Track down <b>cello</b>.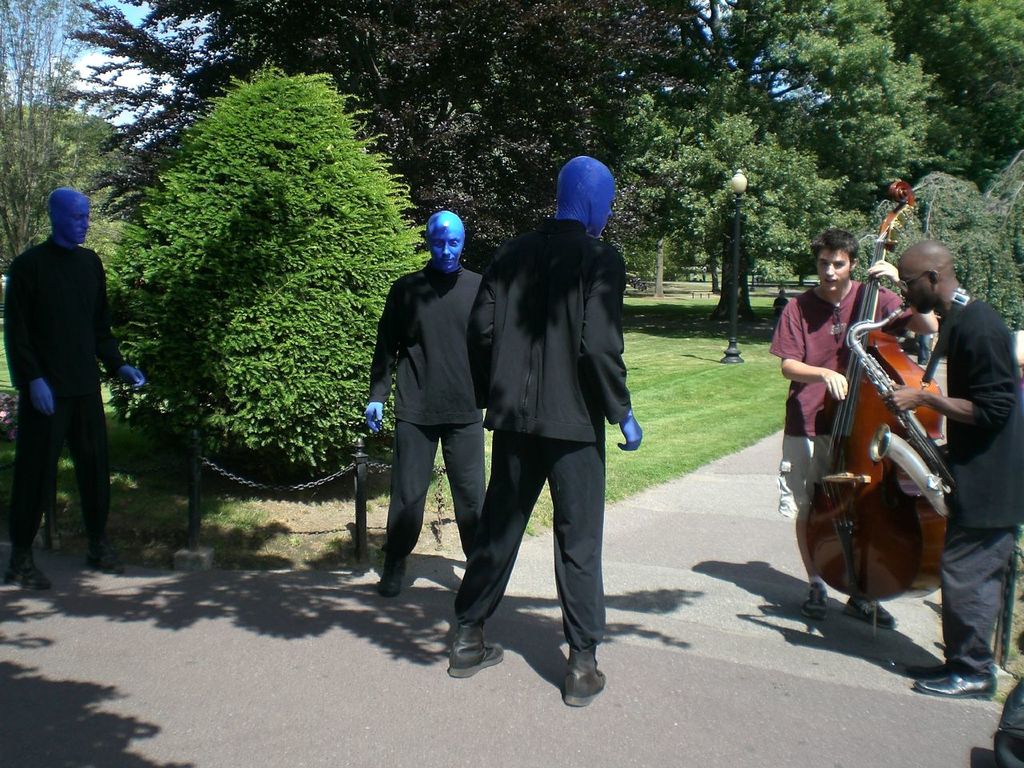
Tracked to bbox=[799, 182, 945, 634].
